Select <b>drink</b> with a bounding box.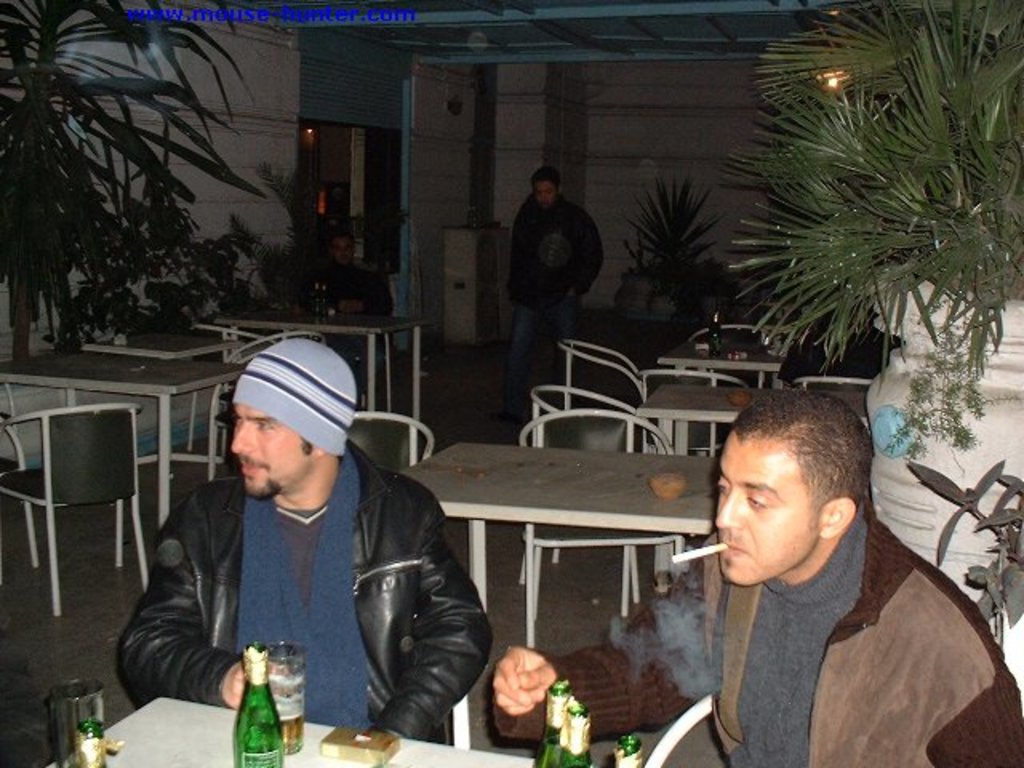
locate(269, 707, 304, 749).
